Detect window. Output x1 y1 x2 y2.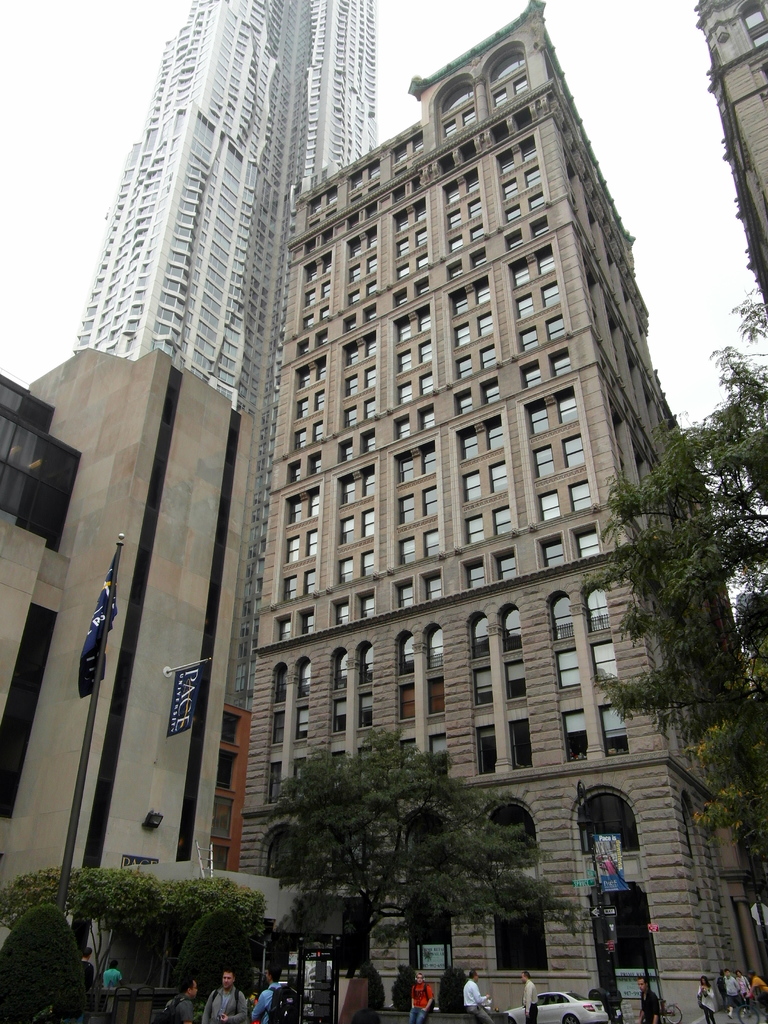
469 613 486 659.
